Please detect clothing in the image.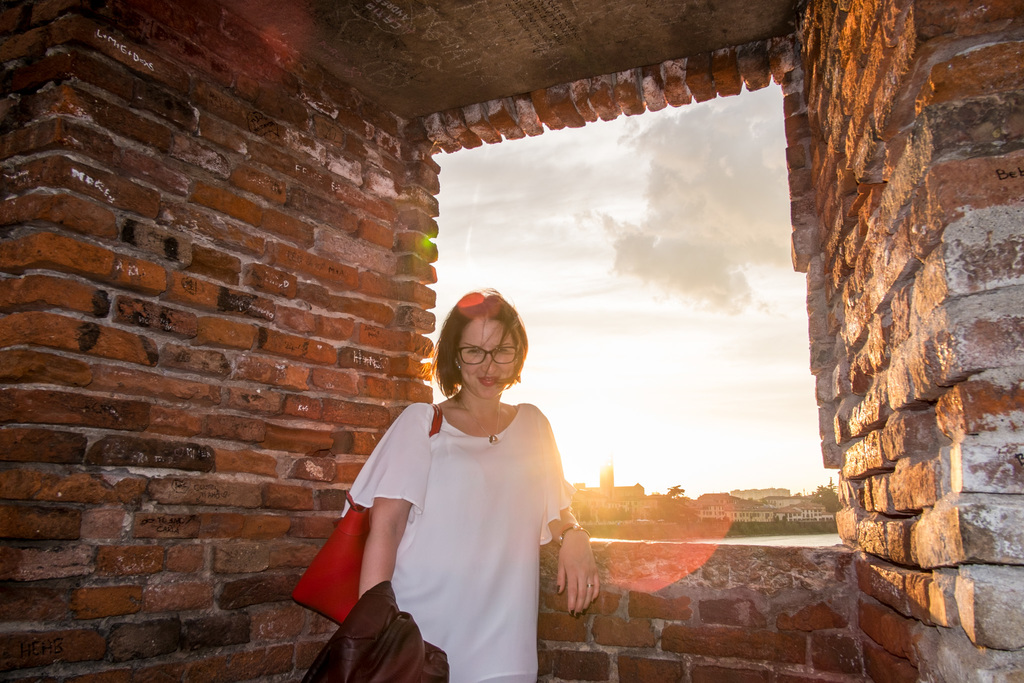
[344, 398, 556, 682].
